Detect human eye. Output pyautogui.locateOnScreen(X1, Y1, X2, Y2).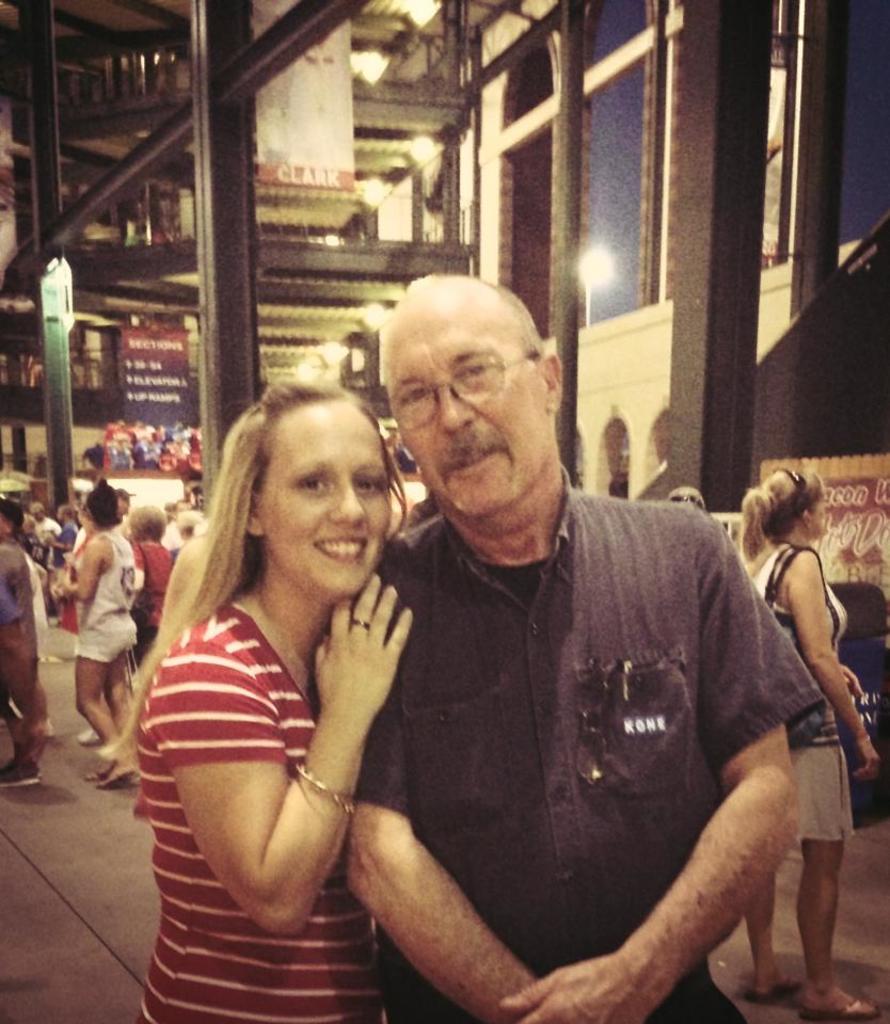
pyautogui.locateOnScreen(397, 387, 436, 407).
